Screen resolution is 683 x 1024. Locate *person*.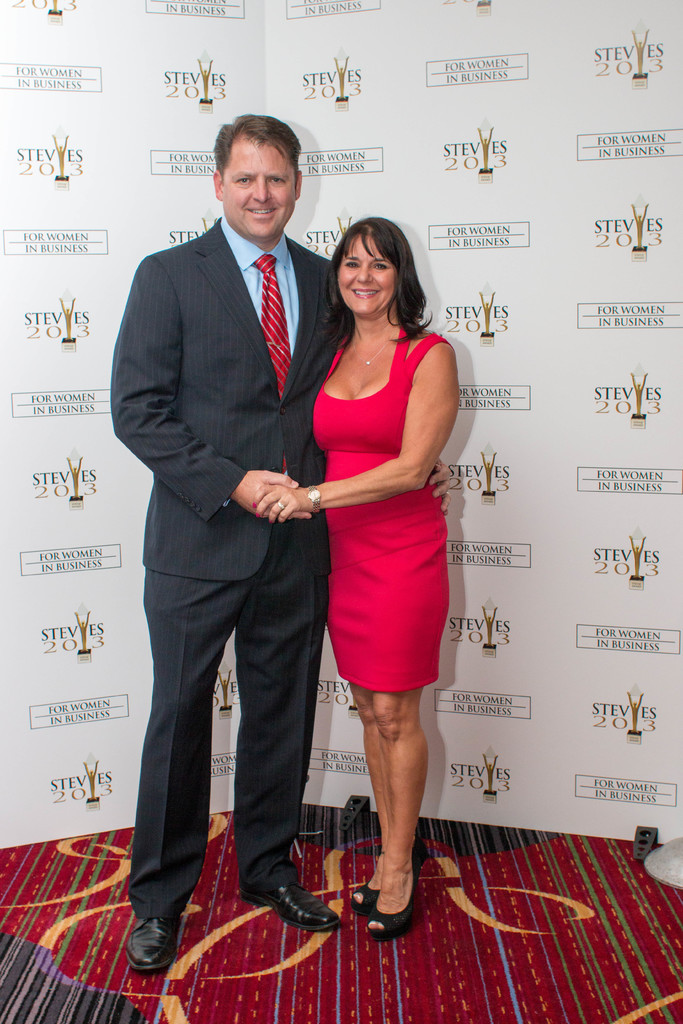
bbox=[243, 209, 465, 945].
